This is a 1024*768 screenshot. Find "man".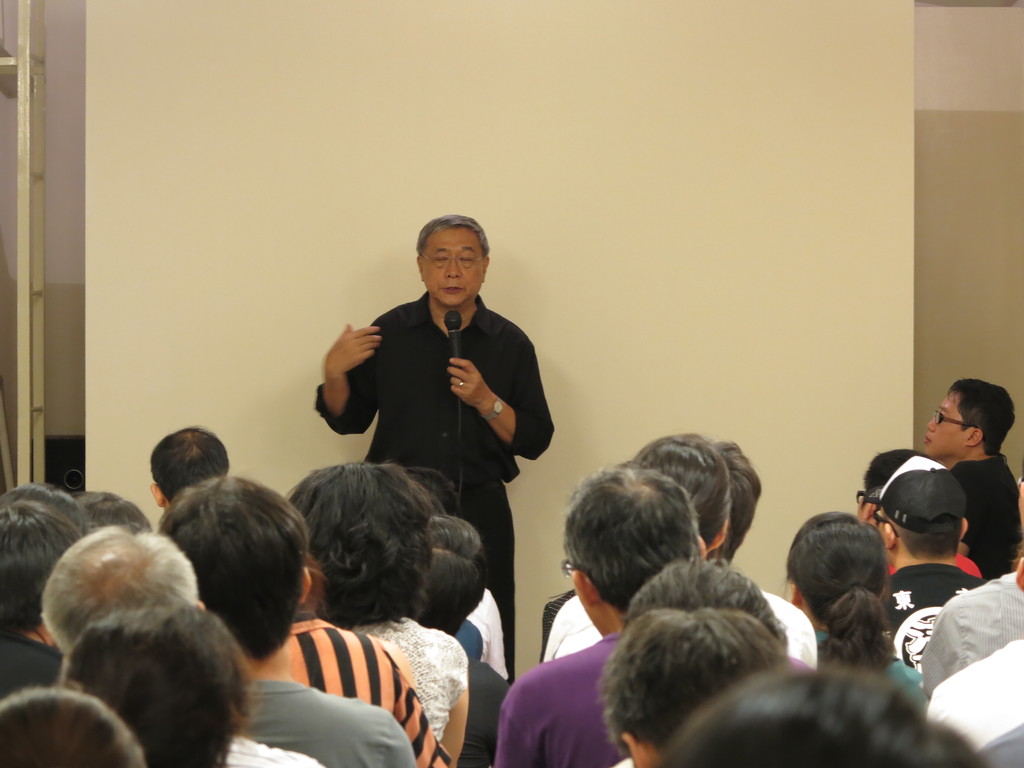
Bounding box: pyautogui.locateOnScreen(488, 467, 708, 767).
